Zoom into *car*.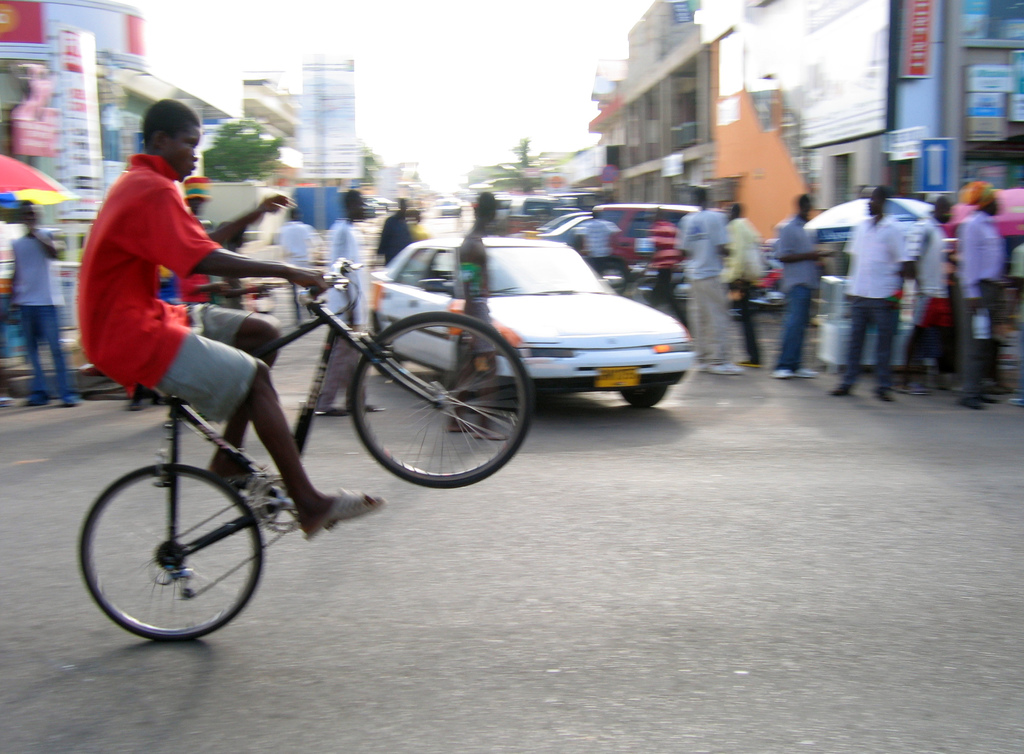
Zoom target: select_region(417, 221, 698, 428).
